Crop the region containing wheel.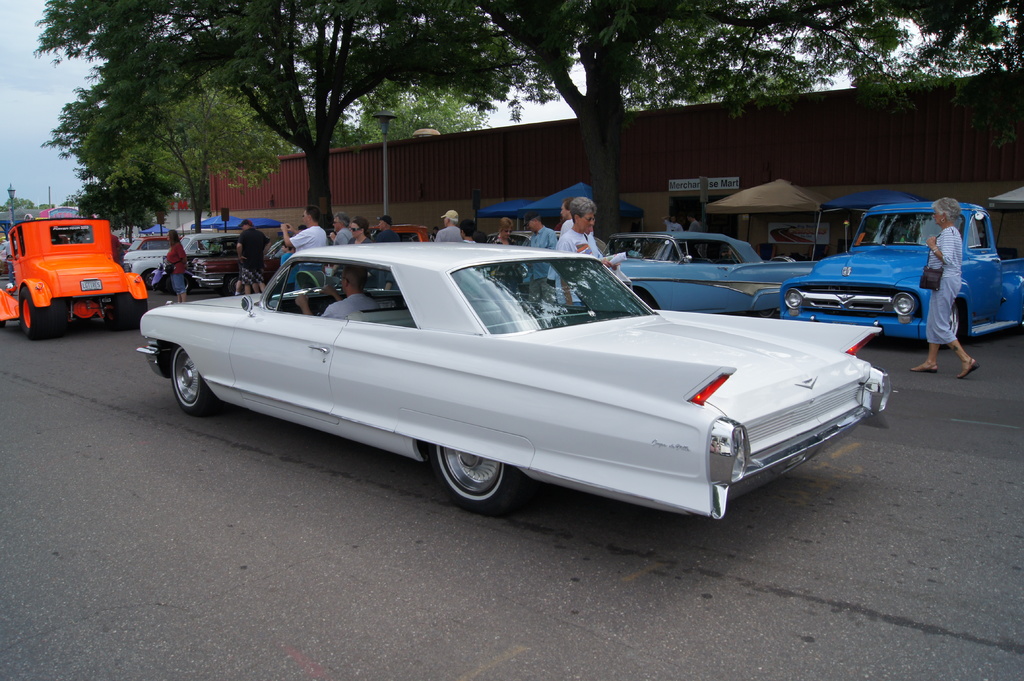
Crop region: bbox=[19, 280, 58, 341].
